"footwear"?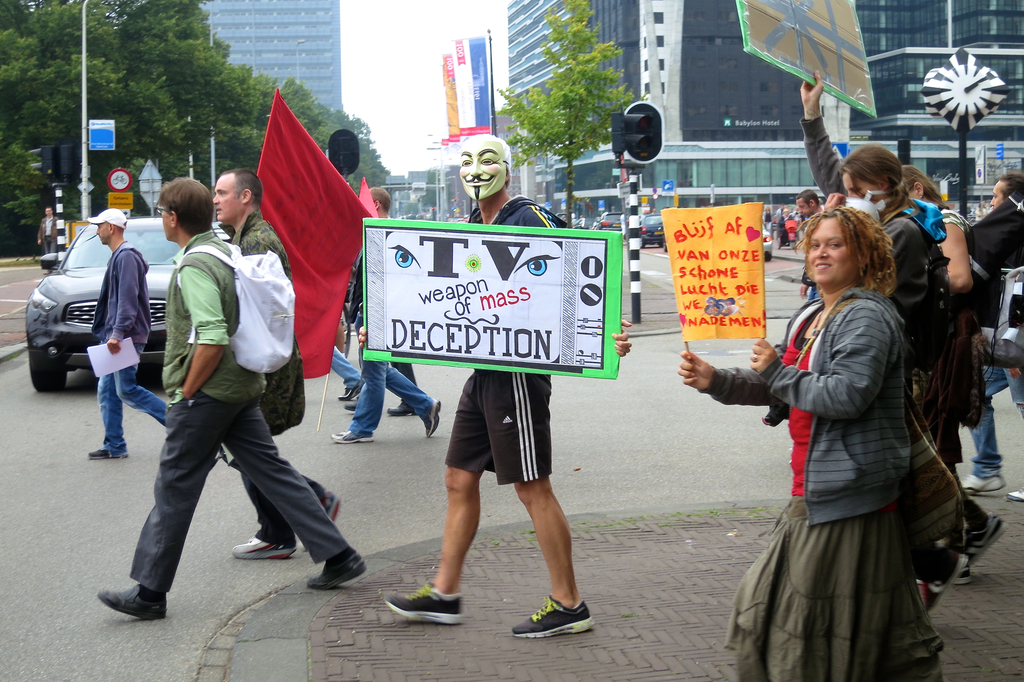
BBox(424, 393, 446, 440)
